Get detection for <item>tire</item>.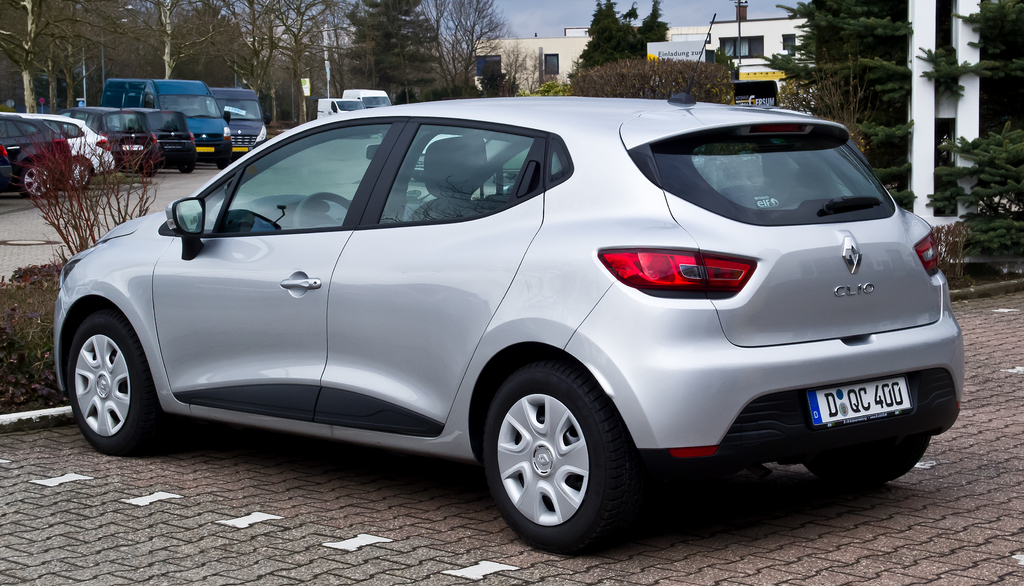
Detection: 62 158 91 191.
